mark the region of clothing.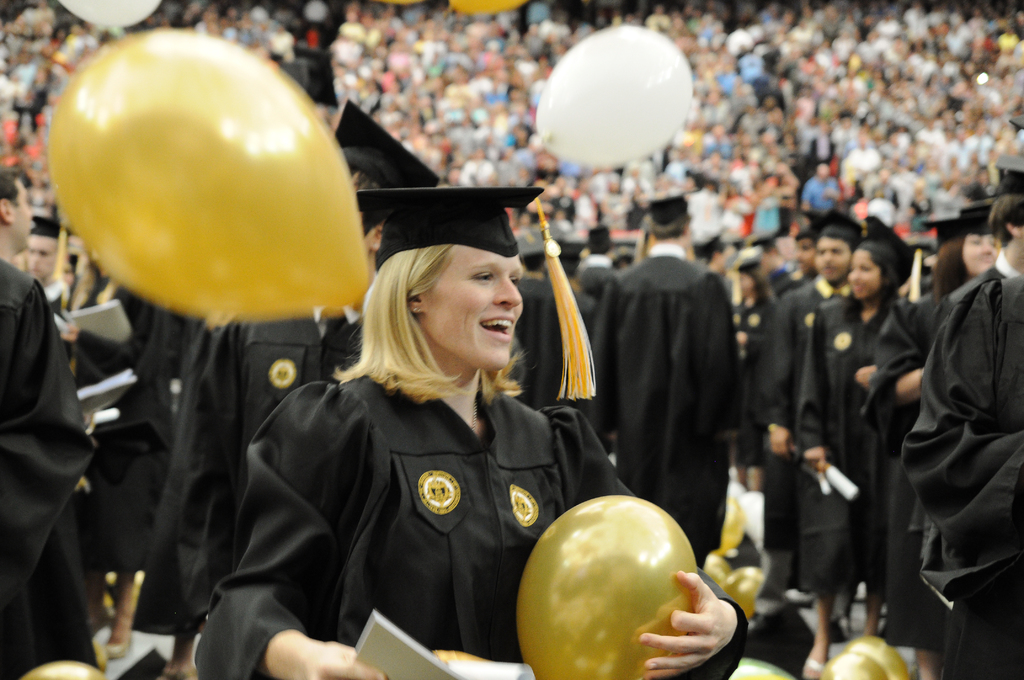
Region: l=190, t=366, r=753, b=679.
